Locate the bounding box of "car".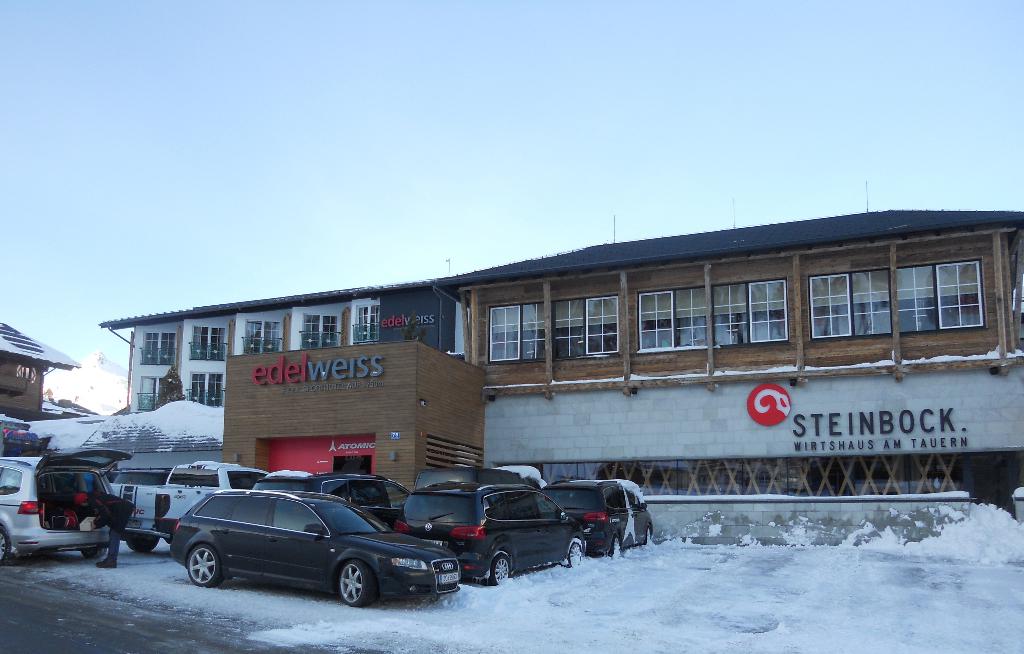
Bounding box: bbox=[0, 449, 131, 566].
